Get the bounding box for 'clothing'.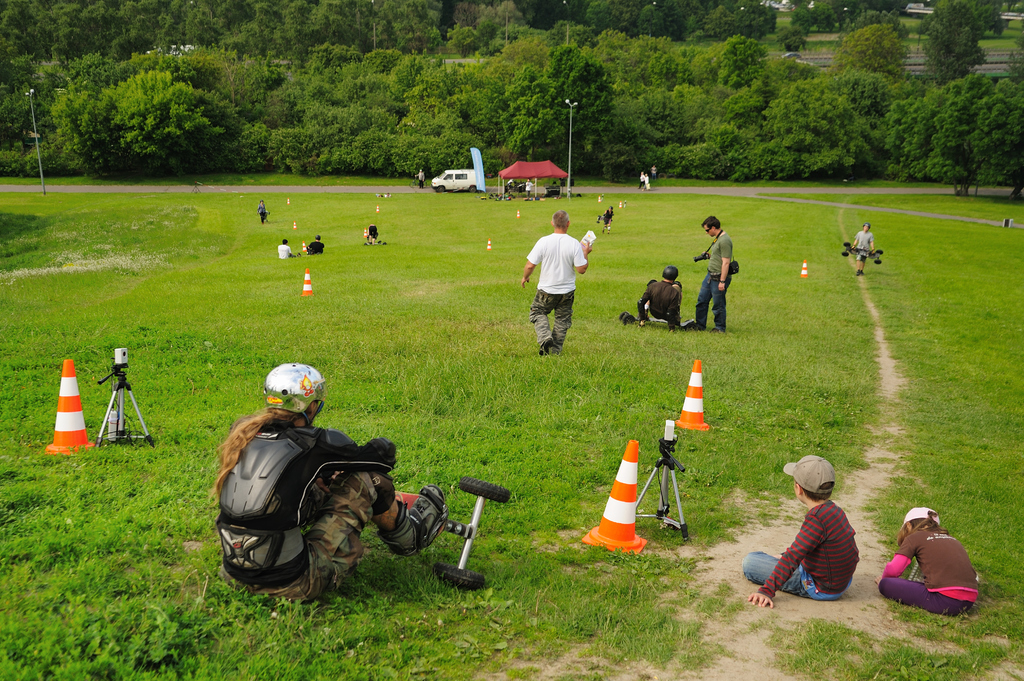
(527,230,588,337).
